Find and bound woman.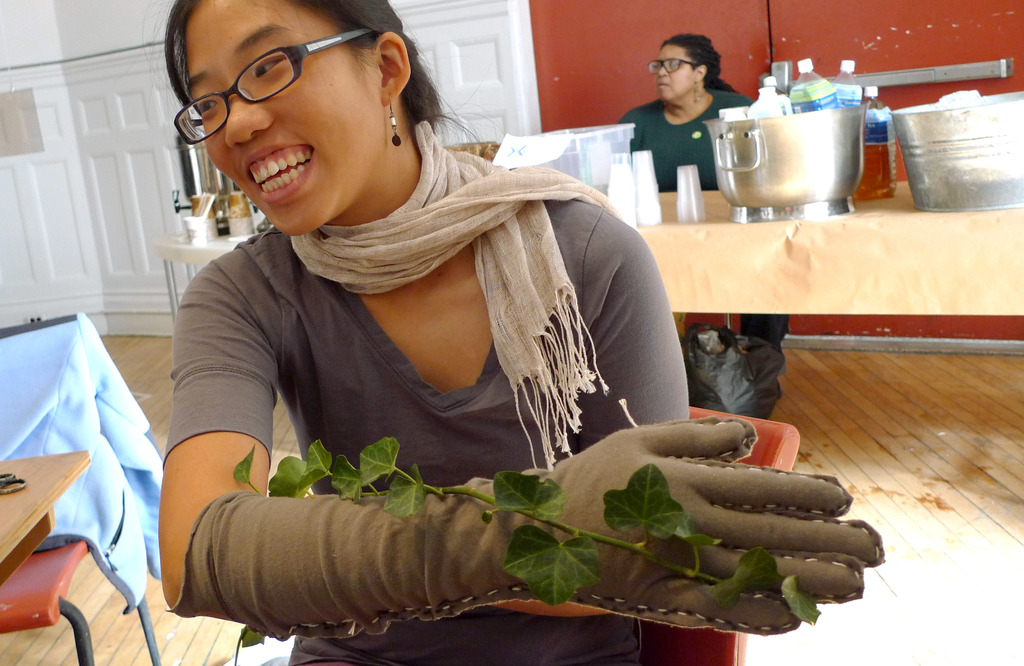
Bound: 609:31:790:354.
